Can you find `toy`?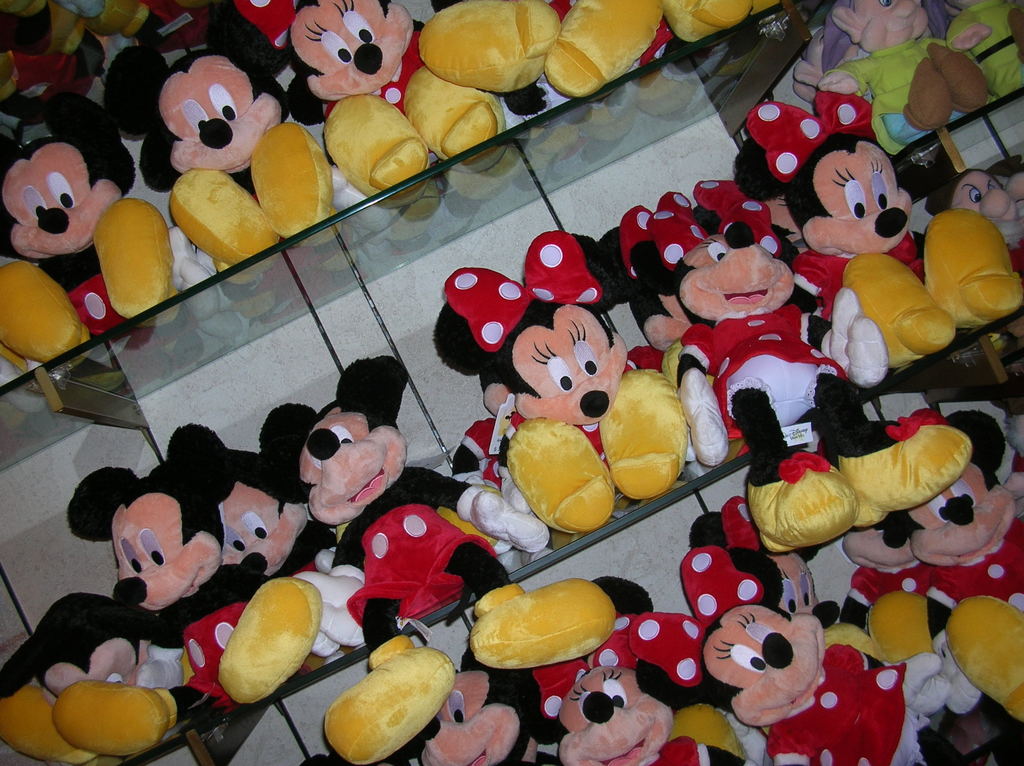
Yes, bounding box: {"left": 381, "top": 641, "right": 572, "bottom": 765}.
